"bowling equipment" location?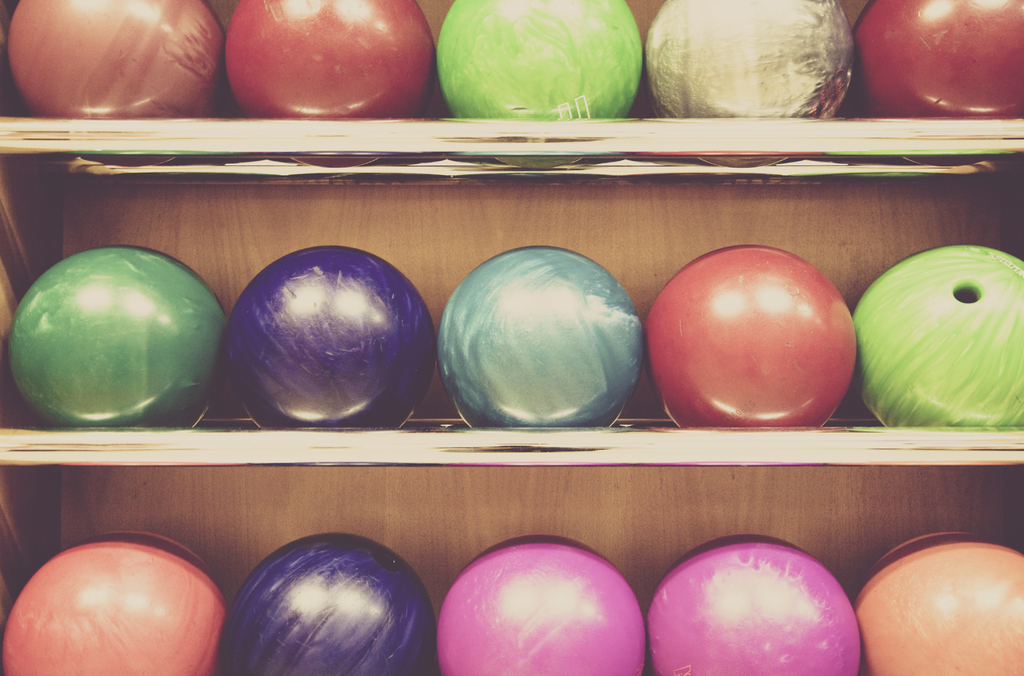
(643, 248, 852, 442)
